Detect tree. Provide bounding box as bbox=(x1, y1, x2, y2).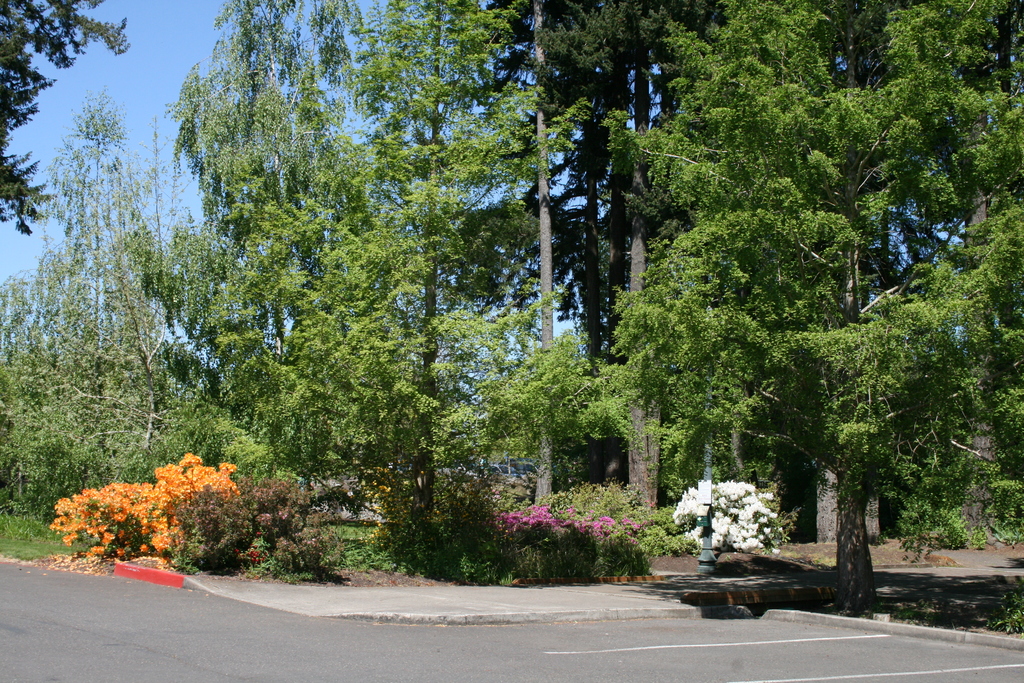
bbox=(116, 46, 250, 444).
